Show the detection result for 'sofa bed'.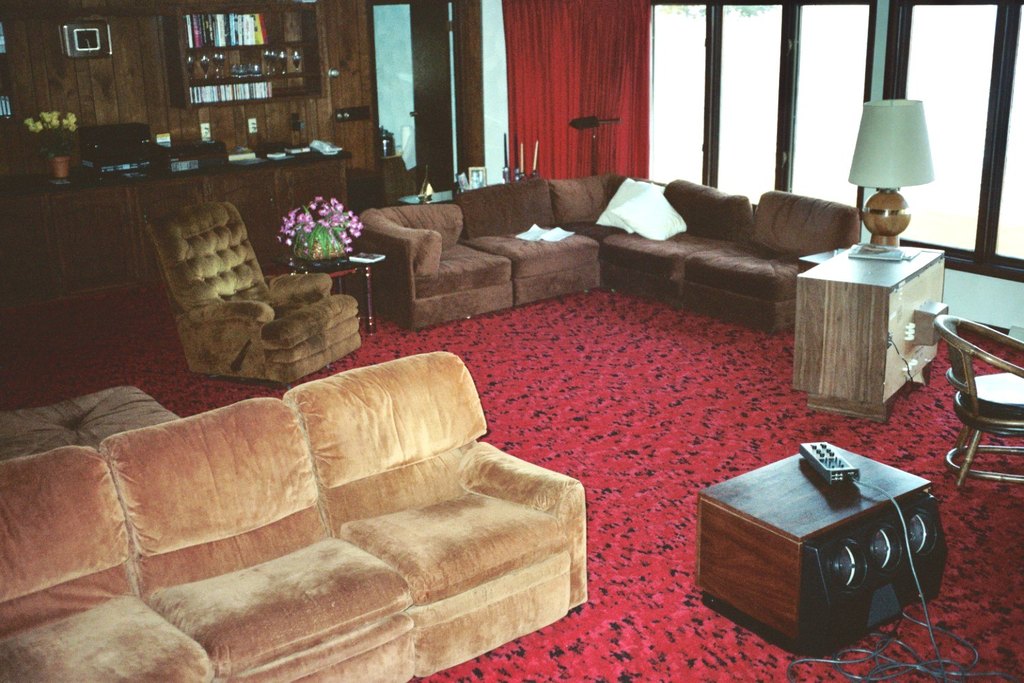
(x1=1, y1=349, x2=588, y2=682).
